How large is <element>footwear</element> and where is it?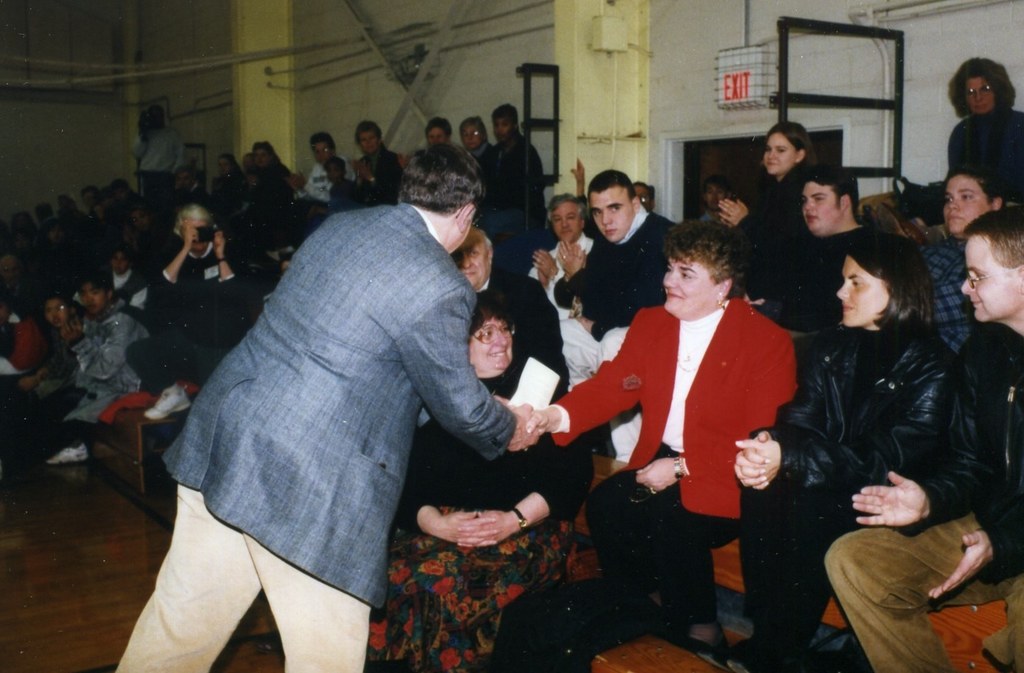
Bounding box: 144:386:193:418.
